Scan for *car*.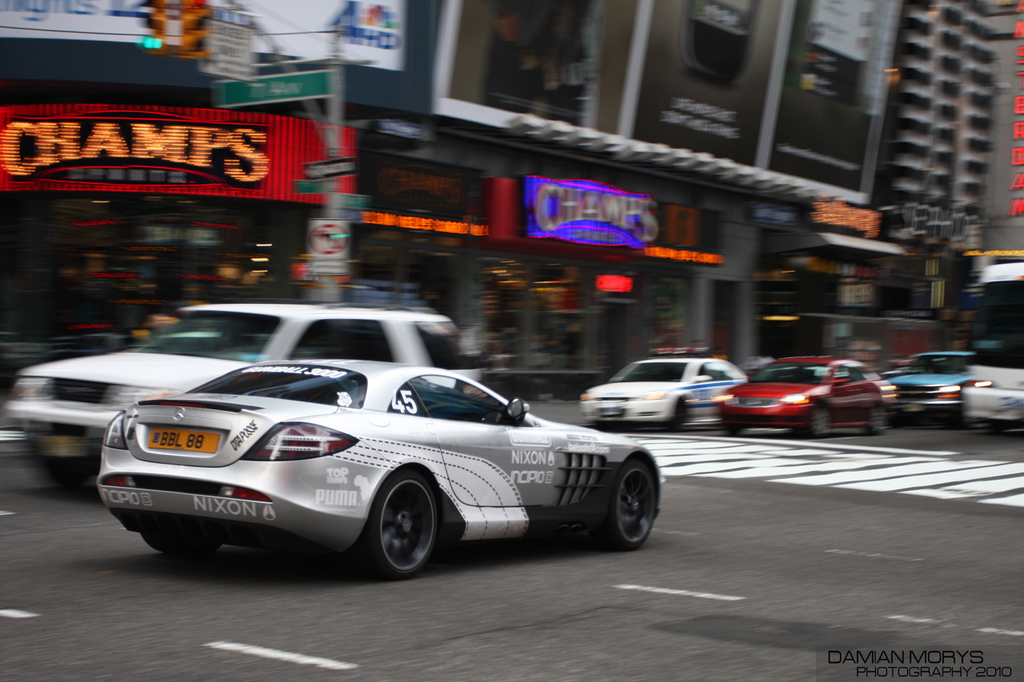
Scan result: 718:357:892:434.
